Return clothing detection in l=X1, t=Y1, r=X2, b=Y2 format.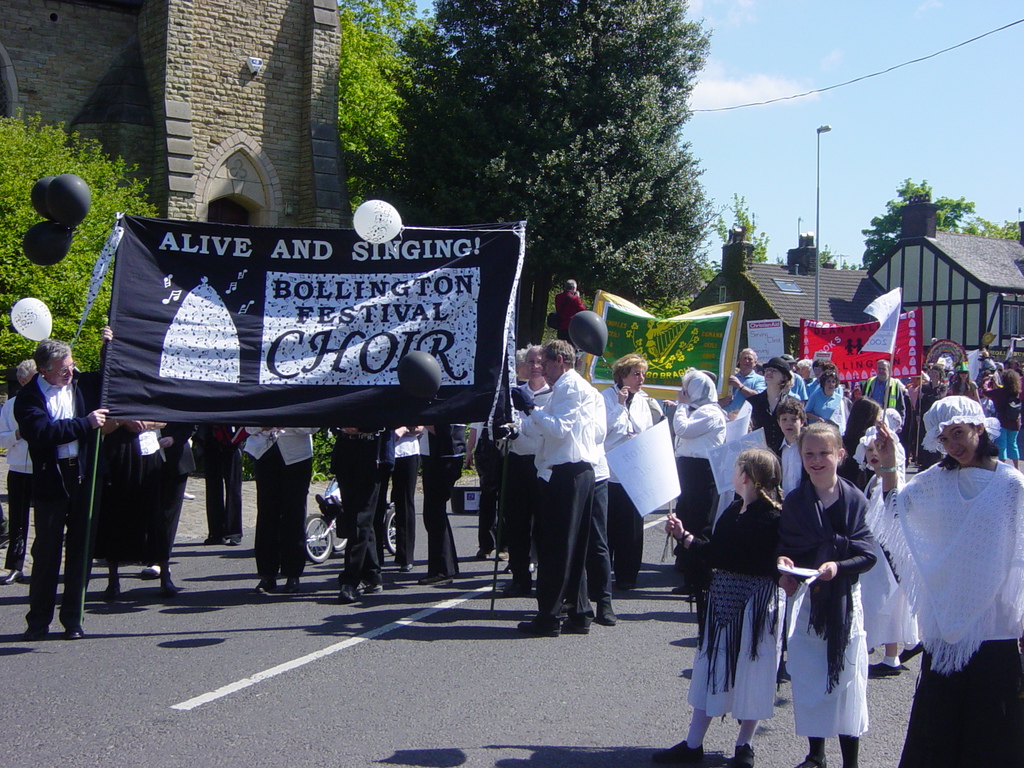
l=0, t=389, r=33, b=566.
